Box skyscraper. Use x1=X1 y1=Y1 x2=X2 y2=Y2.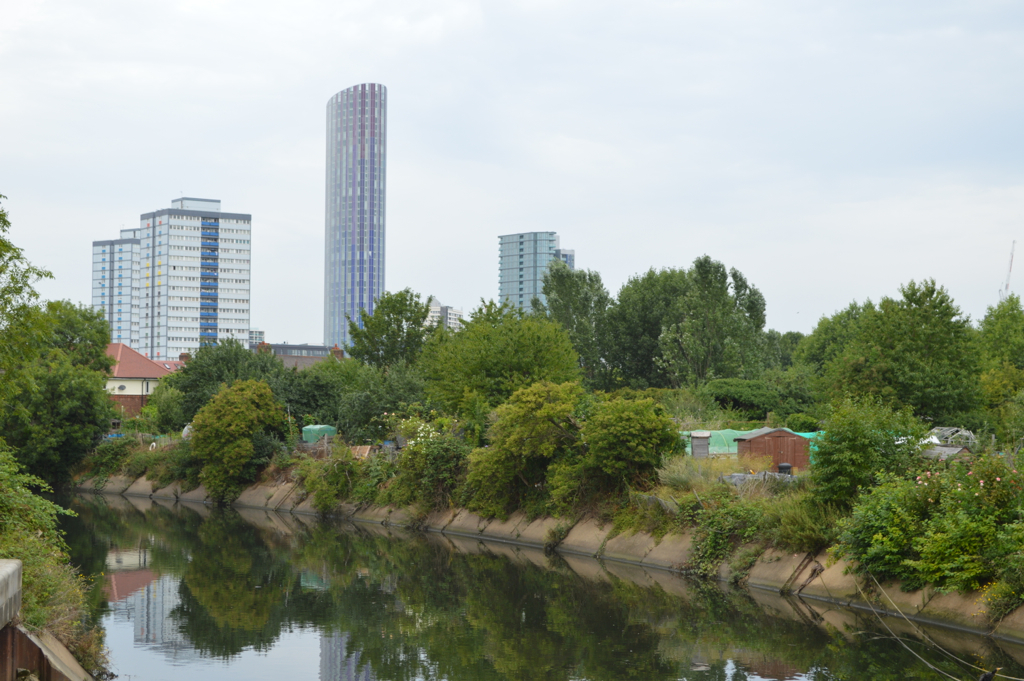
x1=498 y1=230 x2=558 y2=313.
